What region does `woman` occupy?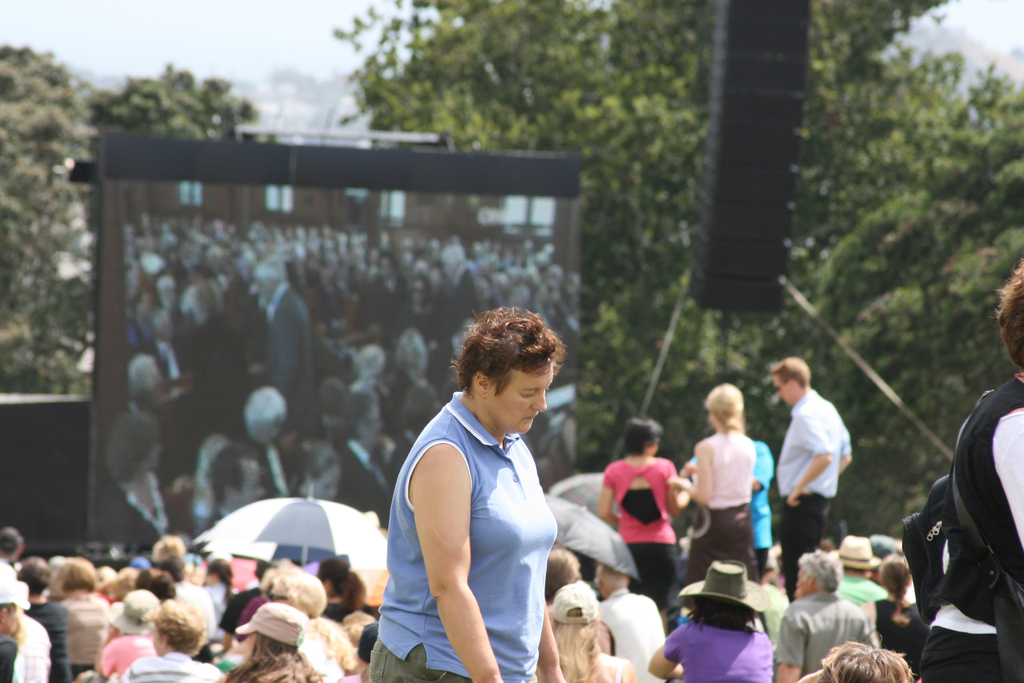
select_region(85, 592, 162, 679).
